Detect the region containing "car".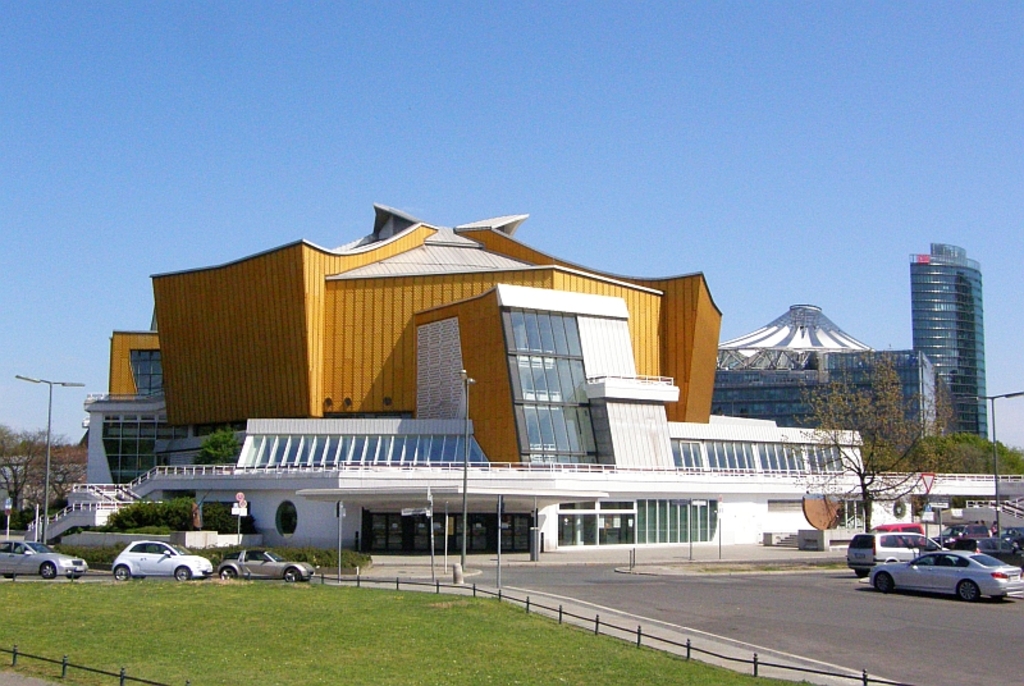
[x1=931, y1=525, x2=988, y2=549].
